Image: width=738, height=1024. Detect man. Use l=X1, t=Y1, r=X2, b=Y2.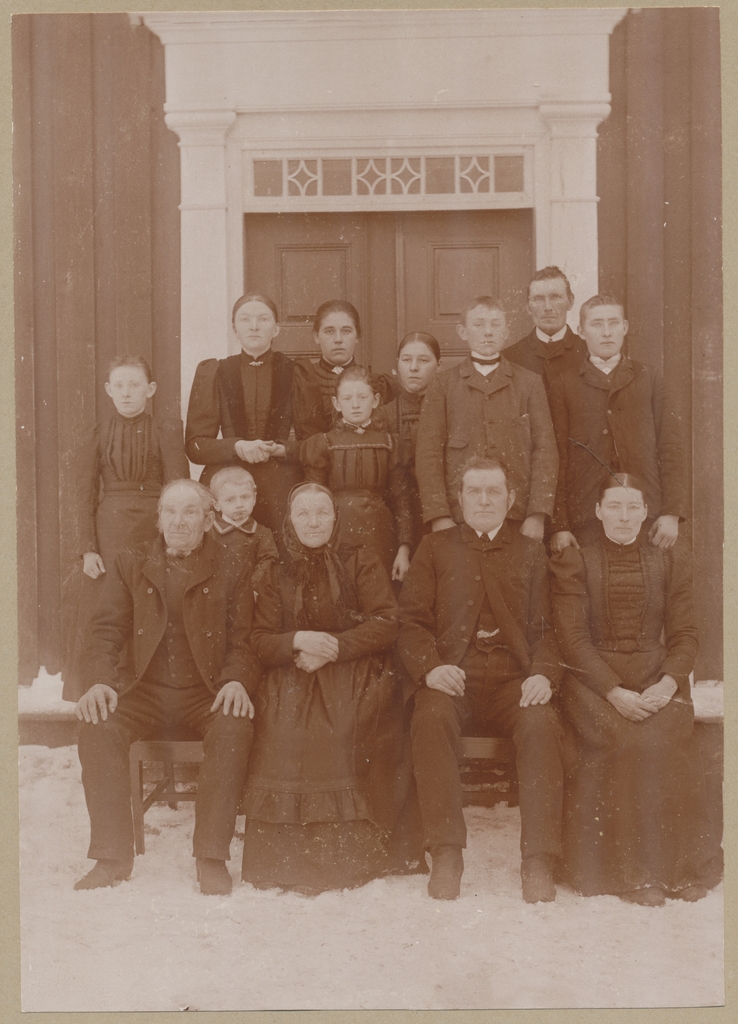
l=505, t=263, r=591, b=475.
